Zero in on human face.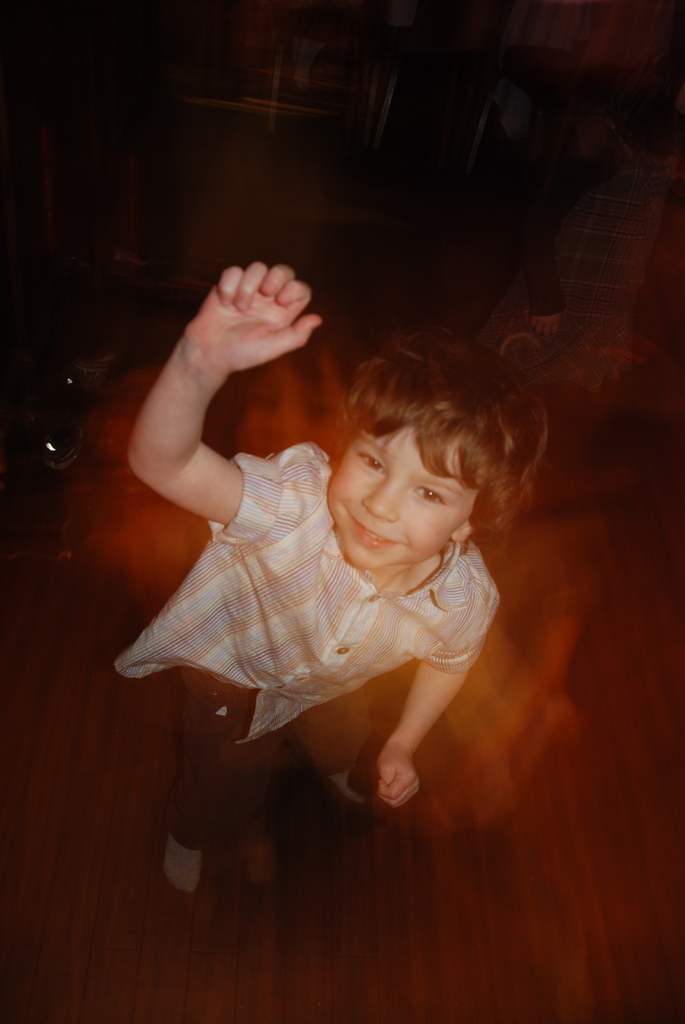
Zeroed in: locate(327, 422, 482, 570).
